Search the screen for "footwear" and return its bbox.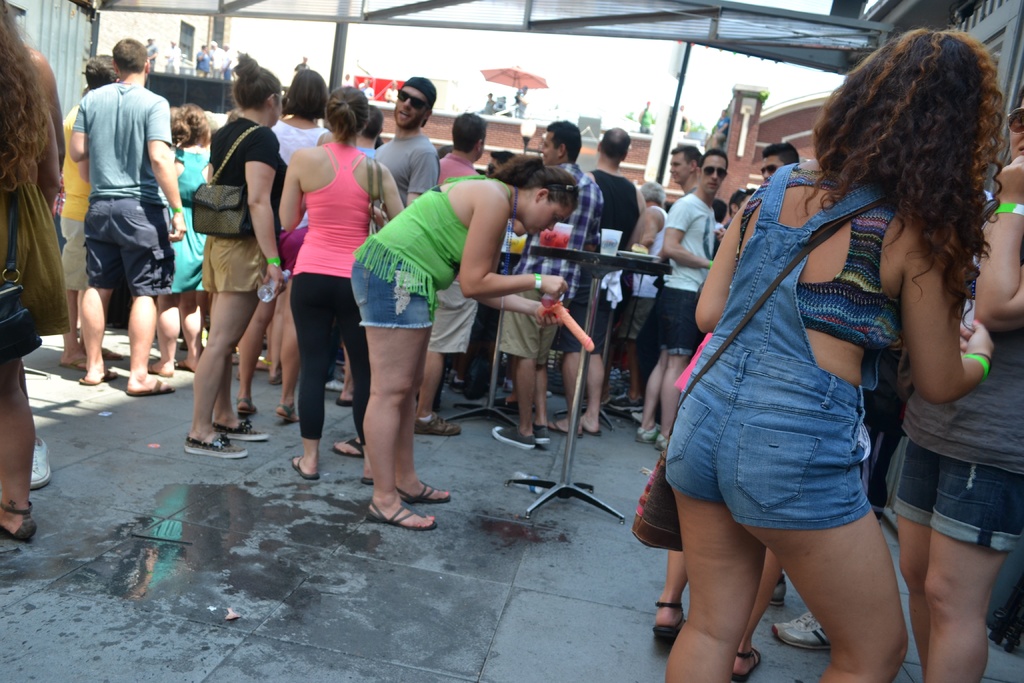
Found: 635 423 655 443.
